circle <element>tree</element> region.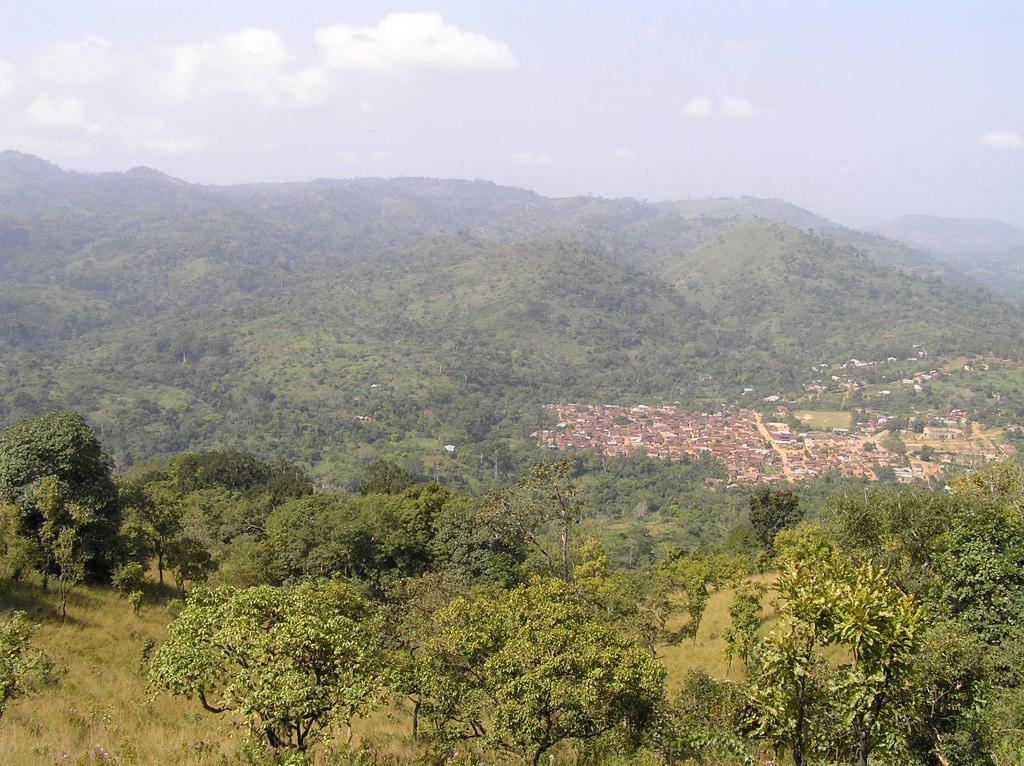
Region: Rect(748, 481, 810, 566).
